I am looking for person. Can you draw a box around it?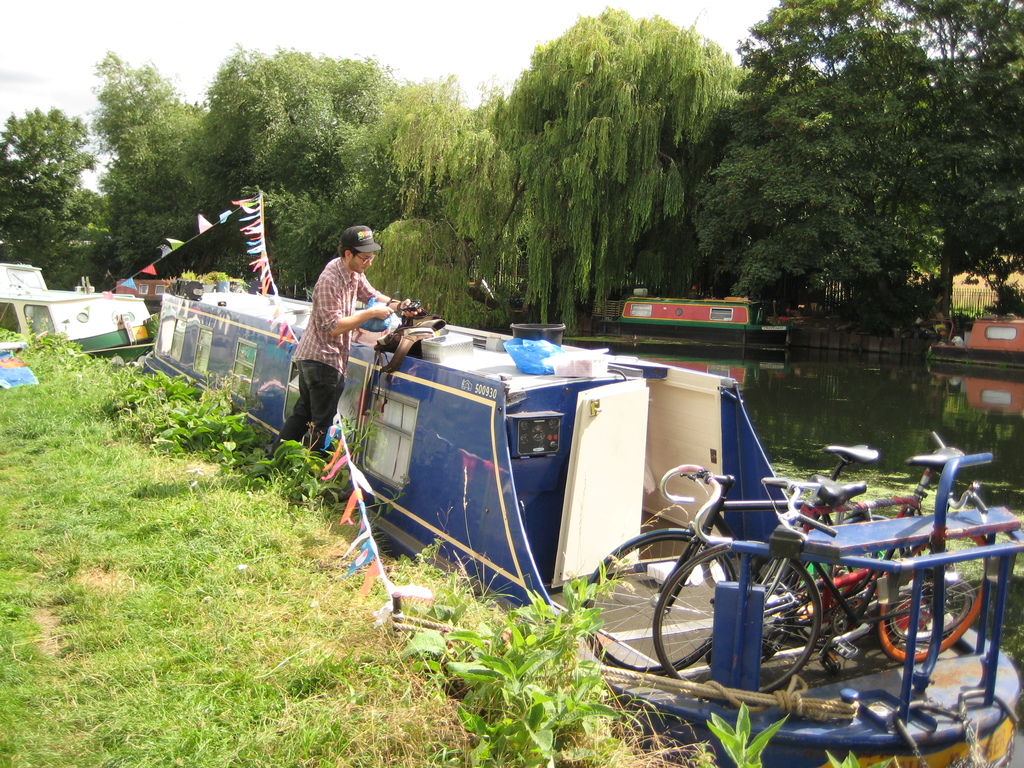
Sure, the bounding box is 297,218,390,470.
